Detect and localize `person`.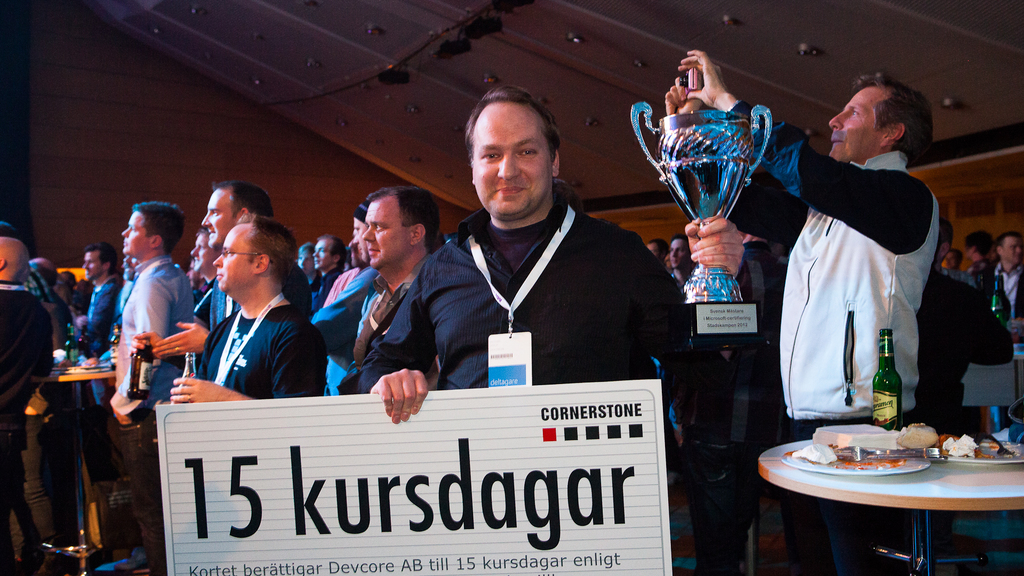
Localized at <bbox>384, 109, 722, 575</bbox>.
